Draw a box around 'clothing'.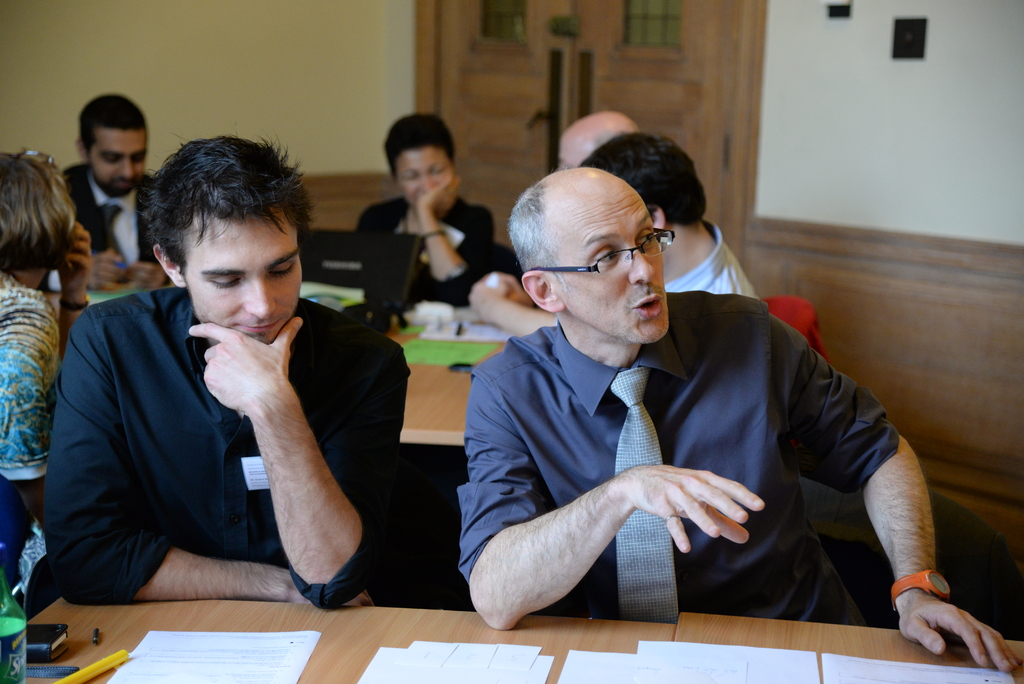
[42,283,414,606].
